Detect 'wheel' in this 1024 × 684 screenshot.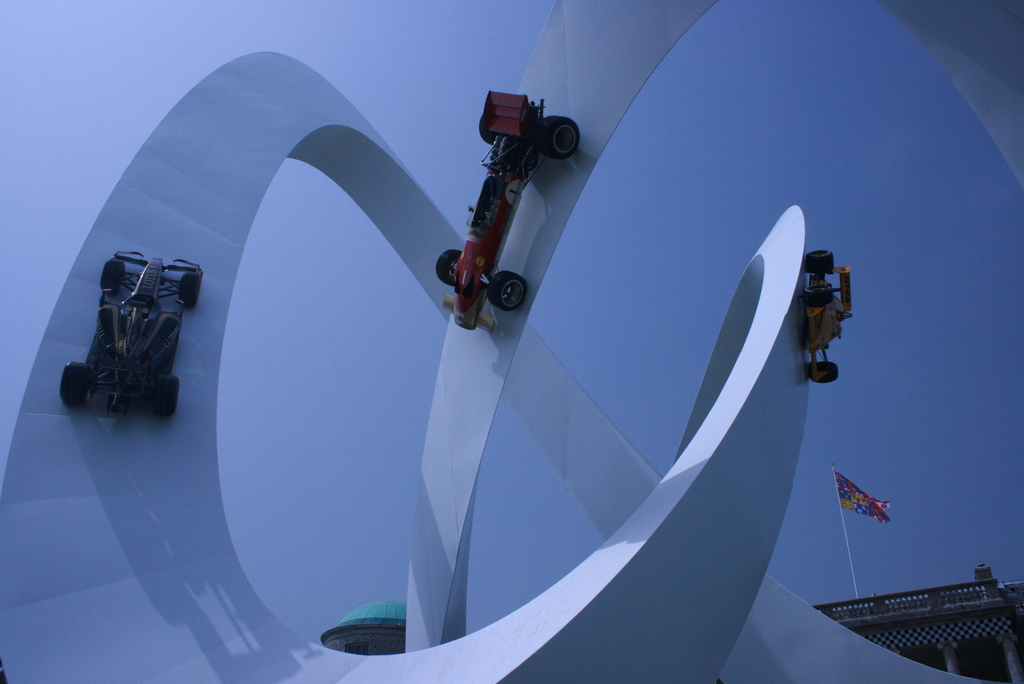
Detection: x1=532, y1=115, x2=582, y2=161.
